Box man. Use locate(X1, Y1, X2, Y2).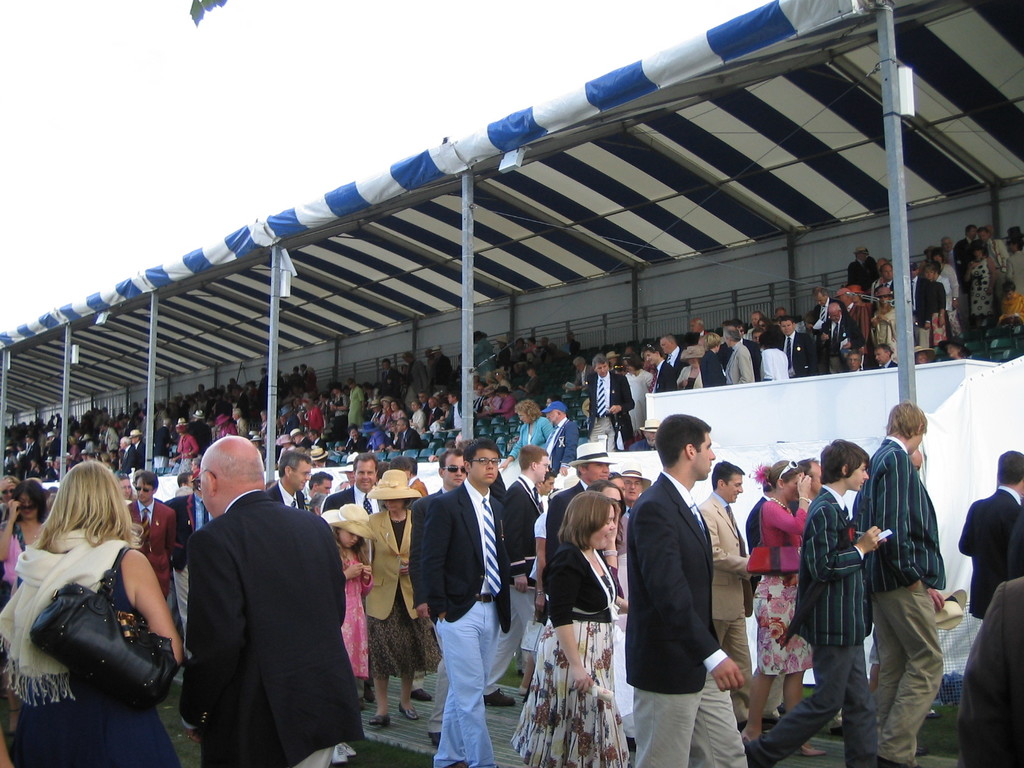
locate(584, 352, 633, 450).
